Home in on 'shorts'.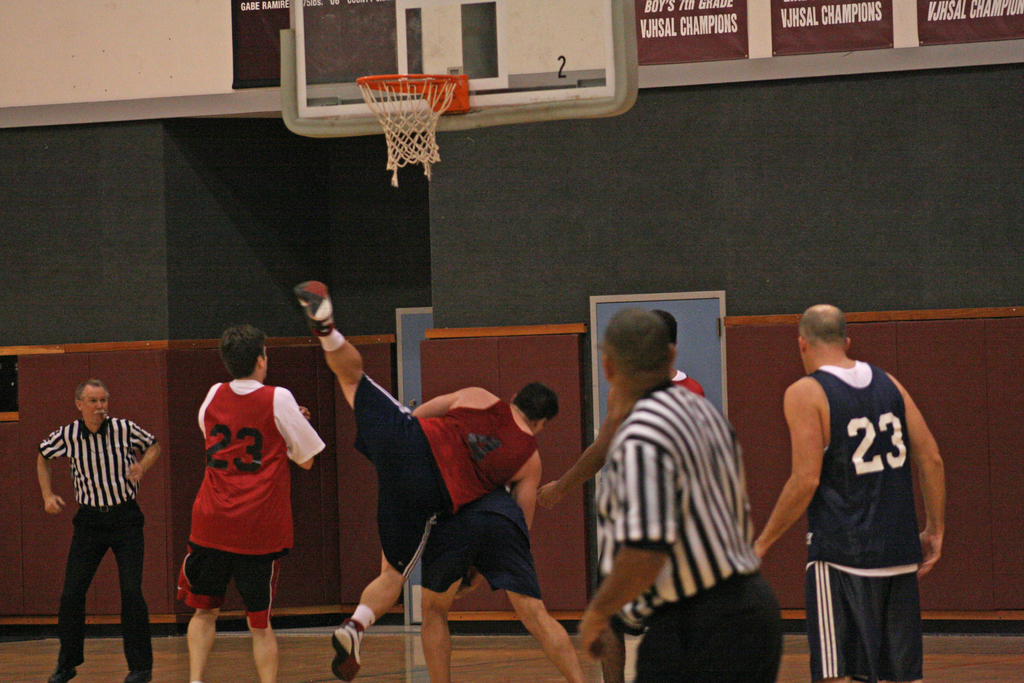
Homed in at bbox=(354, 375, 455, 577).
